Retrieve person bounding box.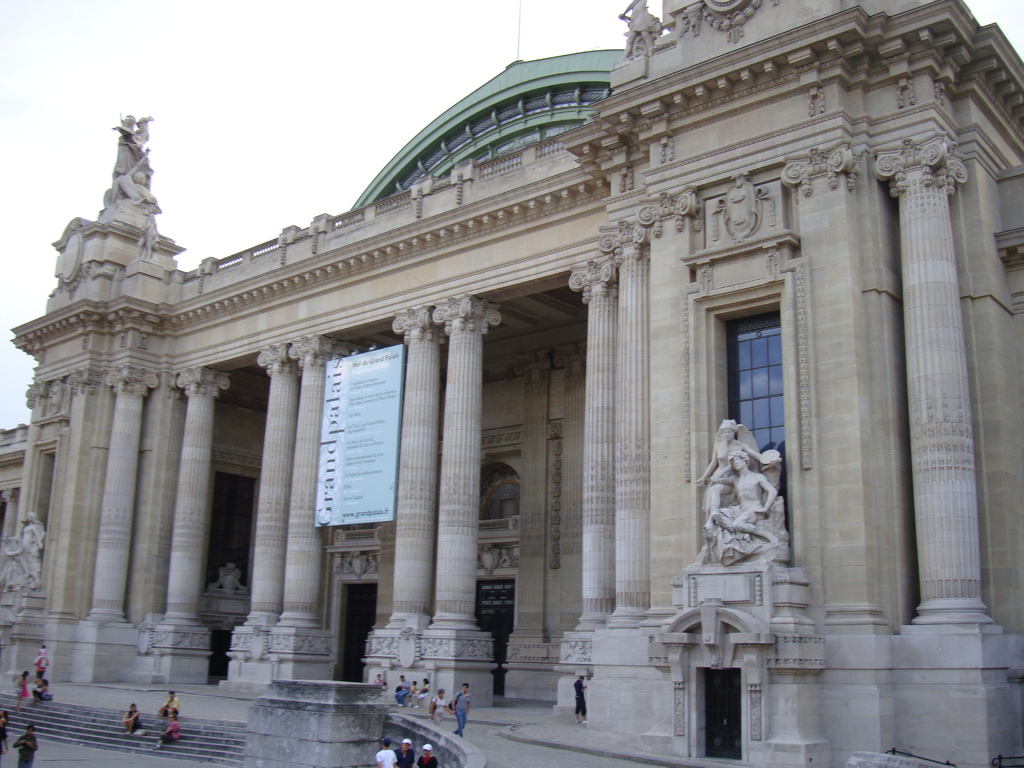
Bounding box: {"left": 429, "top": 685, "right": 449, "bottom": 725}.
